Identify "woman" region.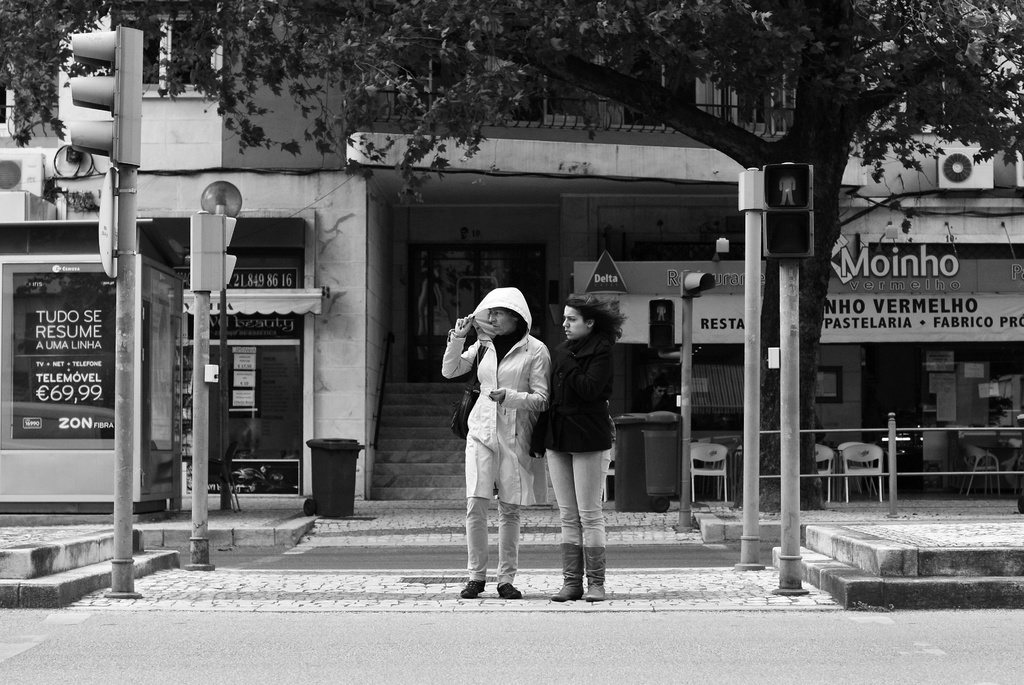
Region: {"x1": 543, "y1": 287, "x2": 629, "y2": 543}.
